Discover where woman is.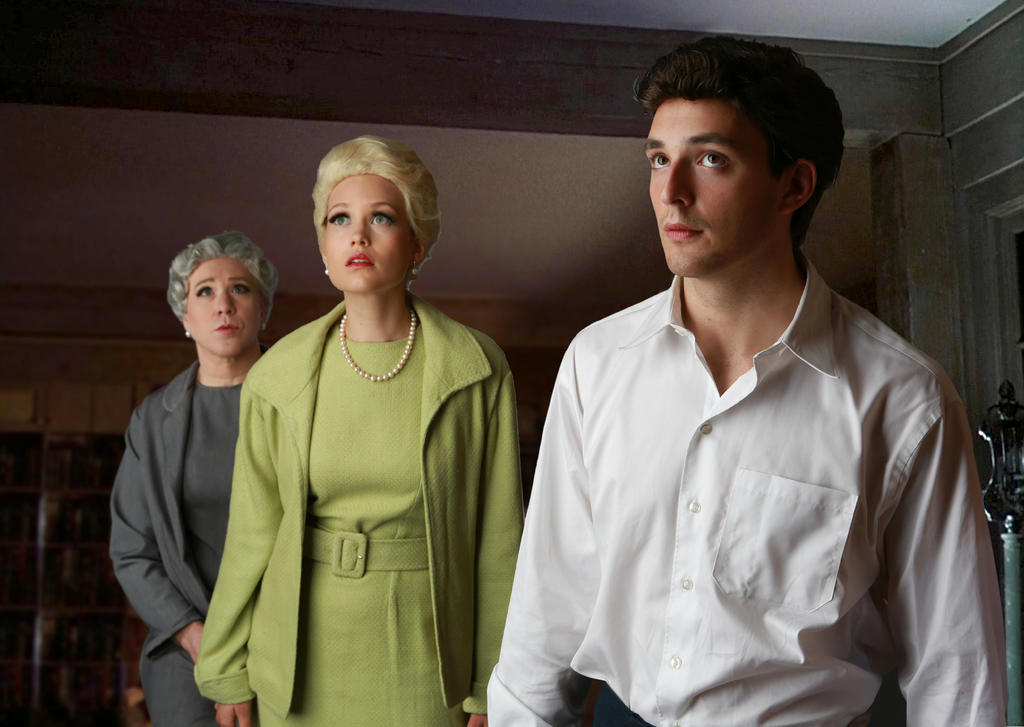
Discovered at pyautogui.locateOnScreen(108, 227, 276, 726).
